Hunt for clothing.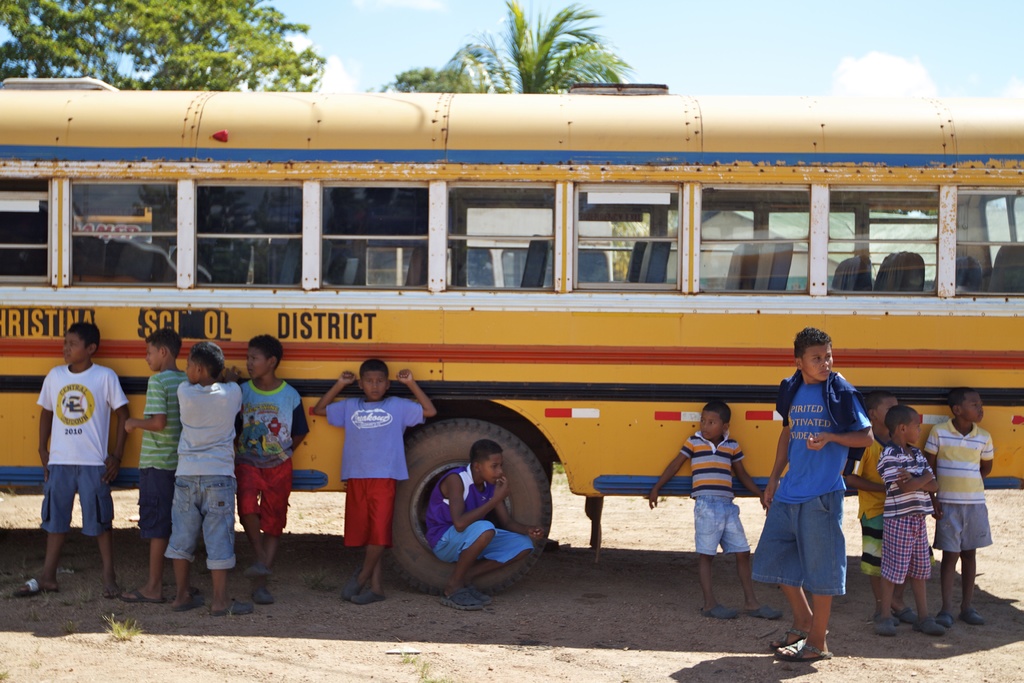
Hunted down at 327, 377, 431, 545.
